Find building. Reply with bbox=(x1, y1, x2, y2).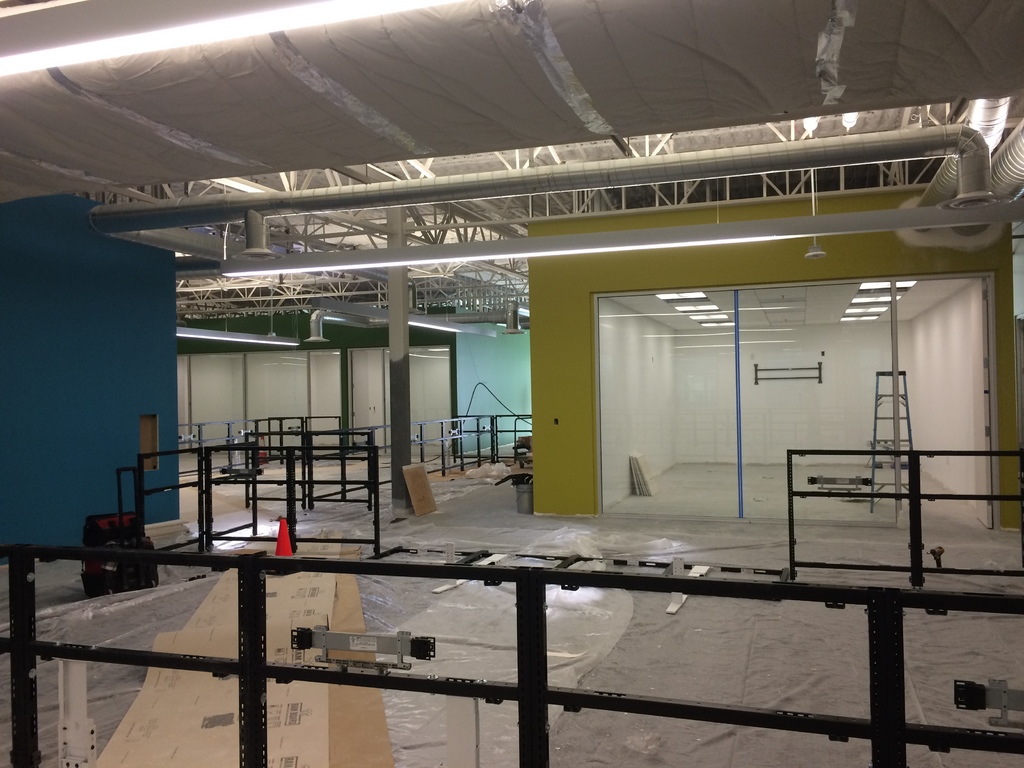
bbox=(0, 0, 1023, 767).
